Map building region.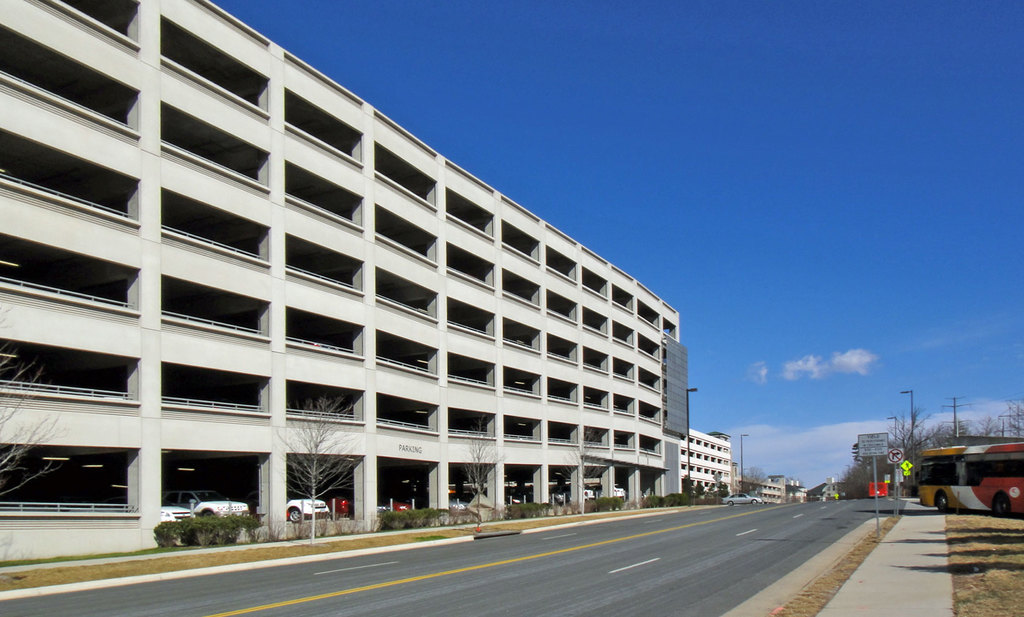
Mapped to rect(0, 0, 686, 570).
